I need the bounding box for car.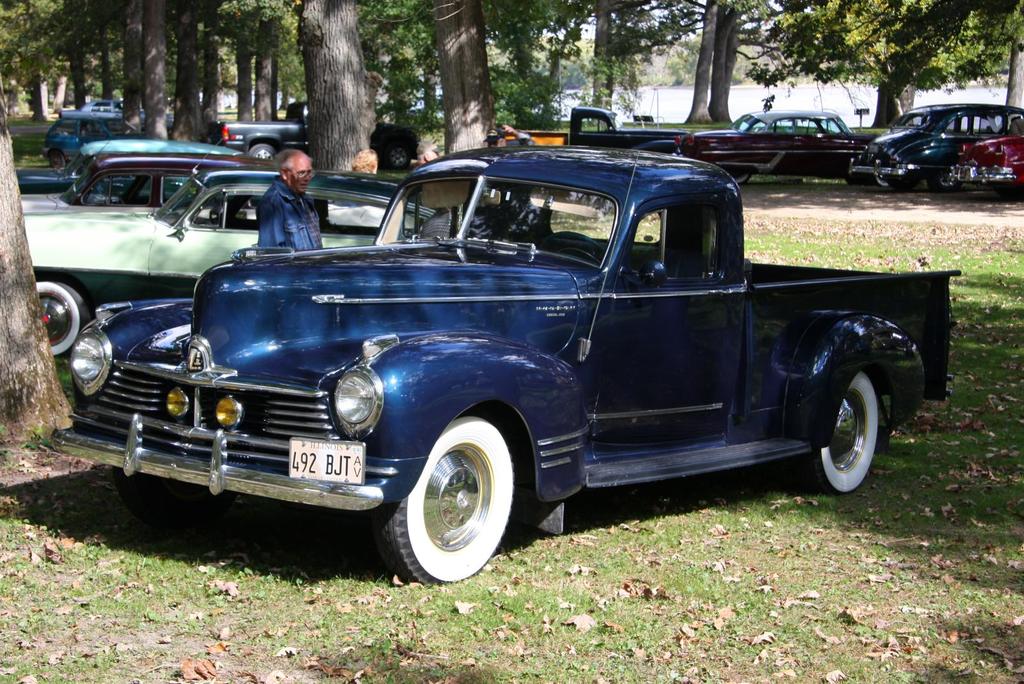
Here it is: [38,113,141,164].
